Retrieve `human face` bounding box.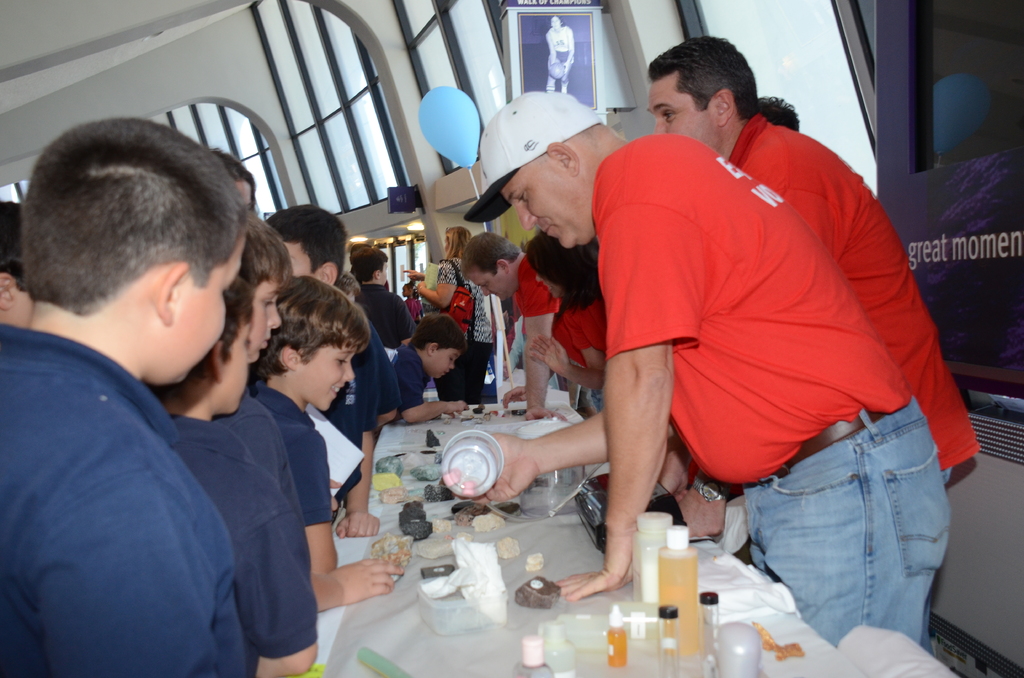
Bounding box: bbox(433, 353, 456, 380).
